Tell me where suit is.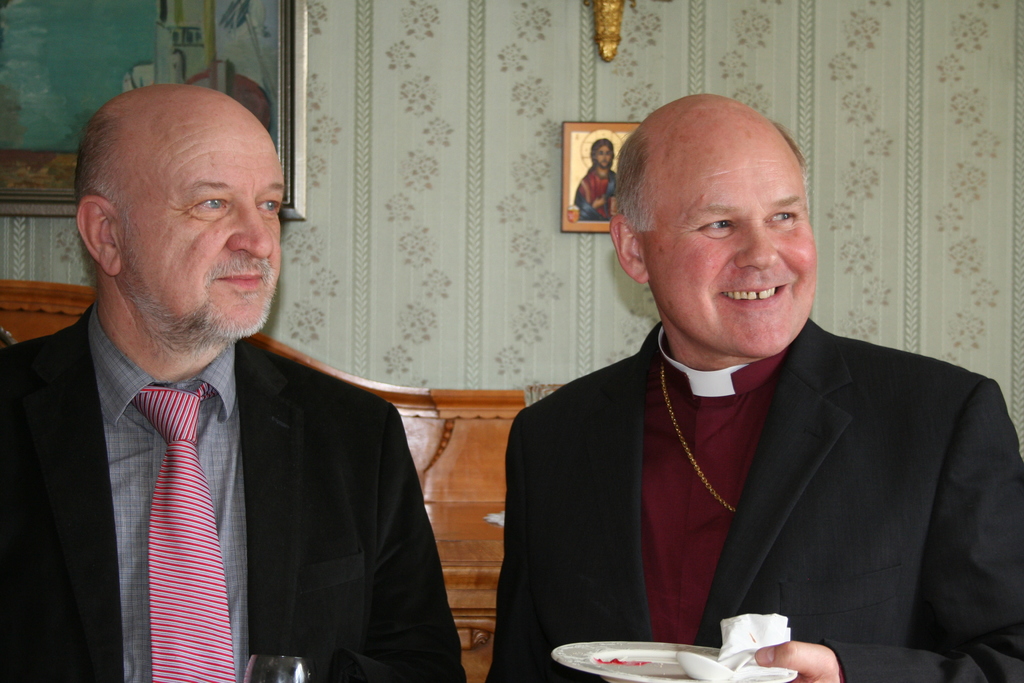
suit is at {"left": 485, "top": 311, "right": 1023, "bottom": 682}.
